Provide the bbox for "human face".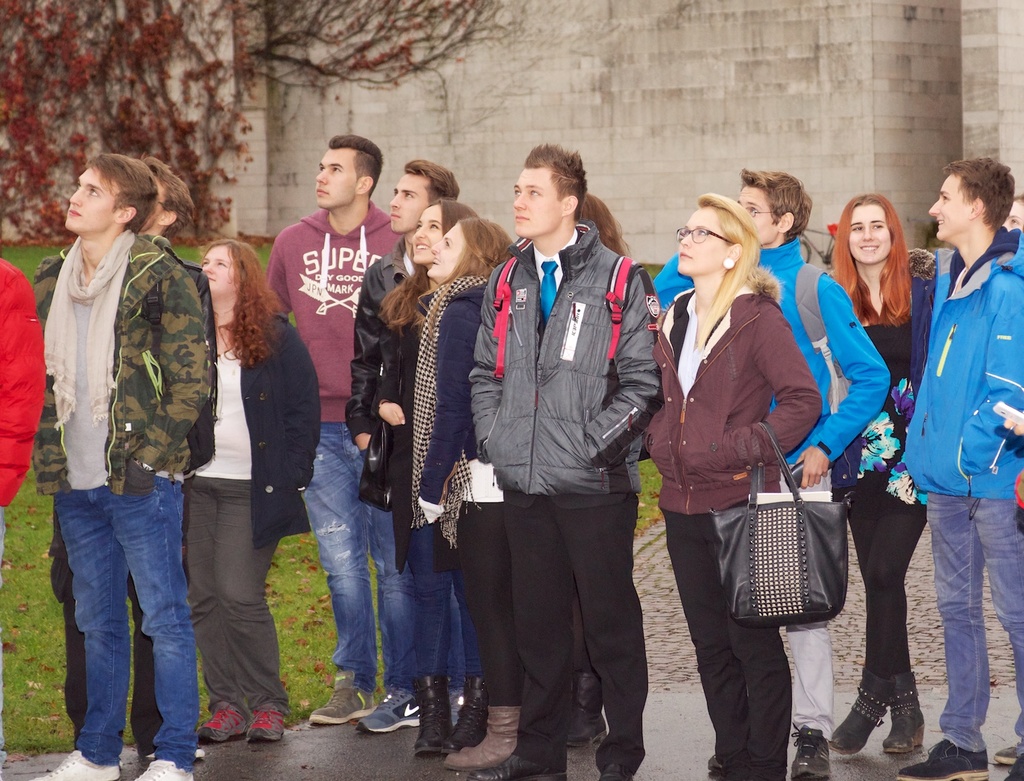
detection(671, 202, 731, 275).
